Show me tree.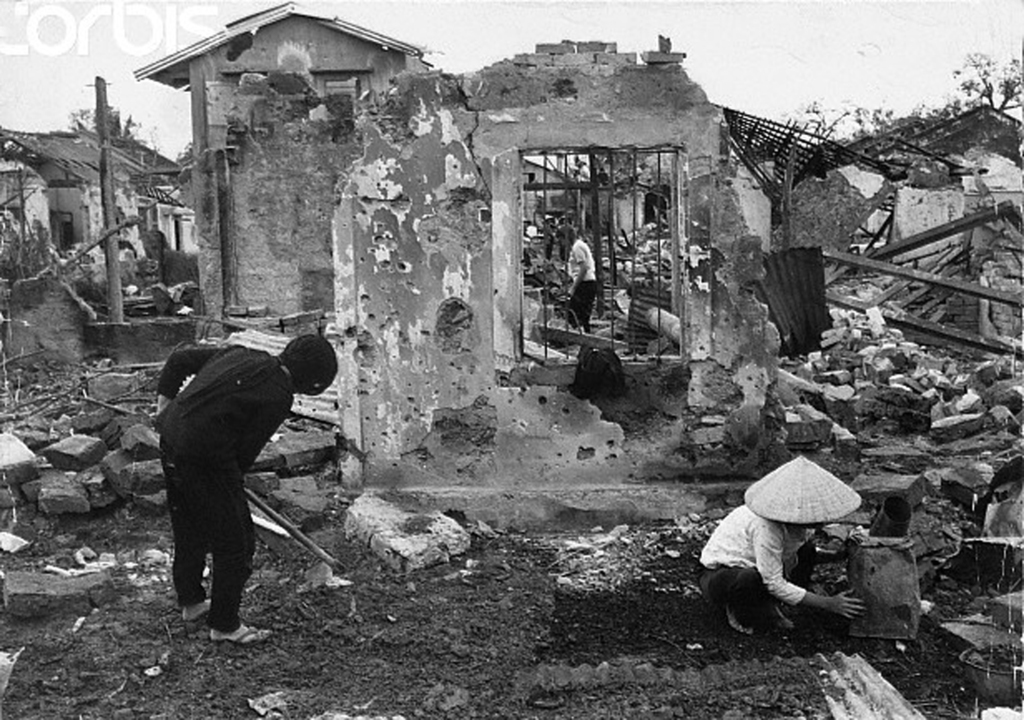
tree is here: box=[61, 103, 146, 145].
